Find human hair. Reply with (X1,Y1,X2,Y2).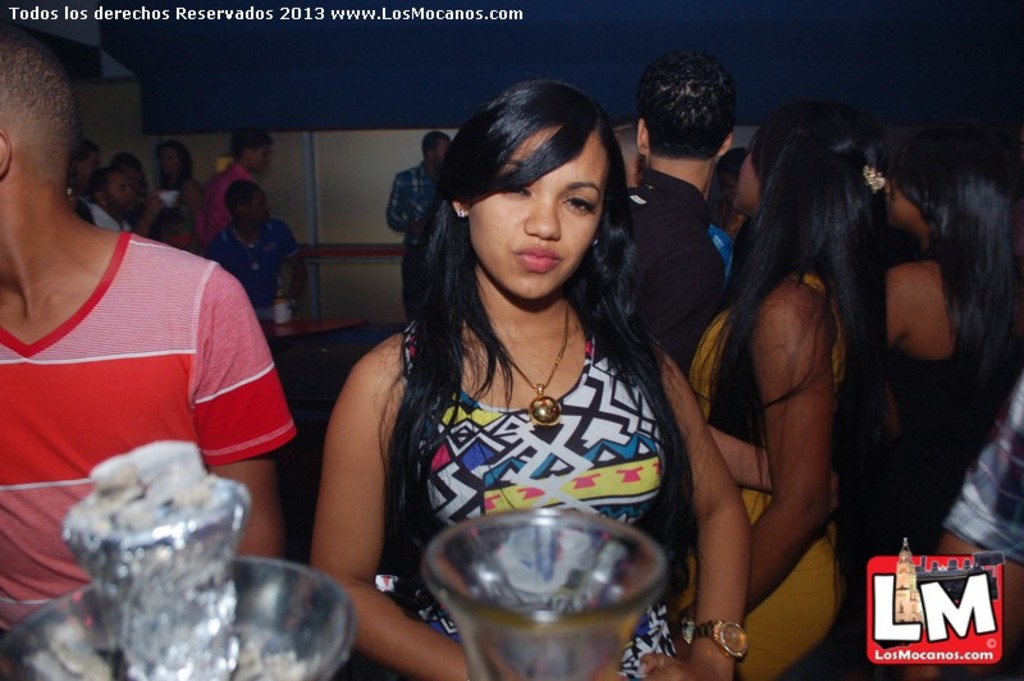
(686,100,897,645).
